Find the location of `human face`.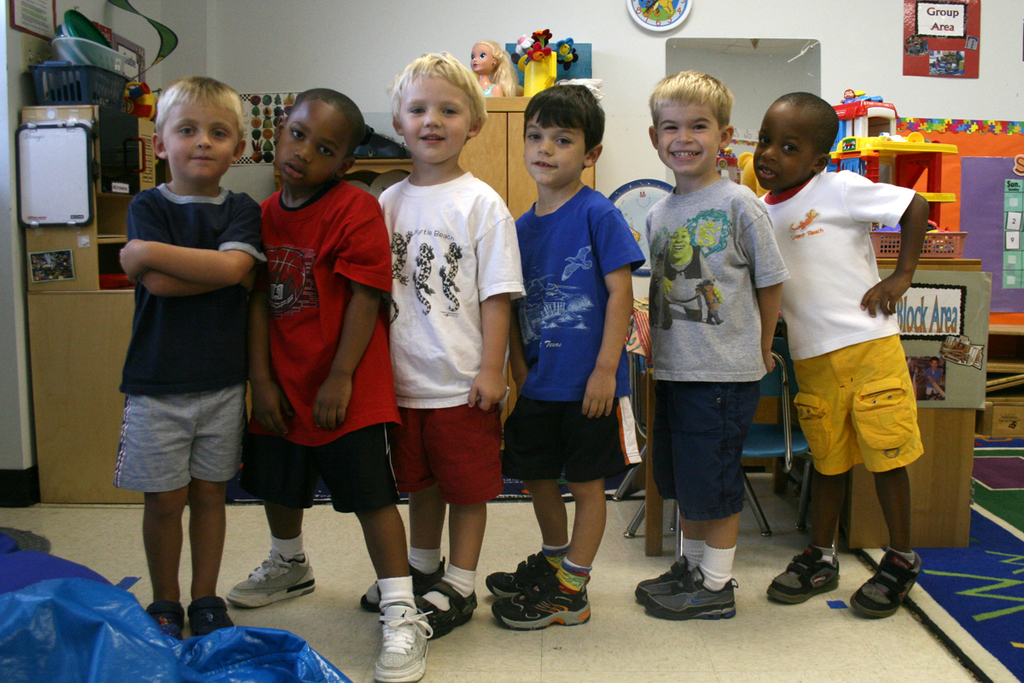
Location: x1=524, y1=111, x2=587, y2=188.
